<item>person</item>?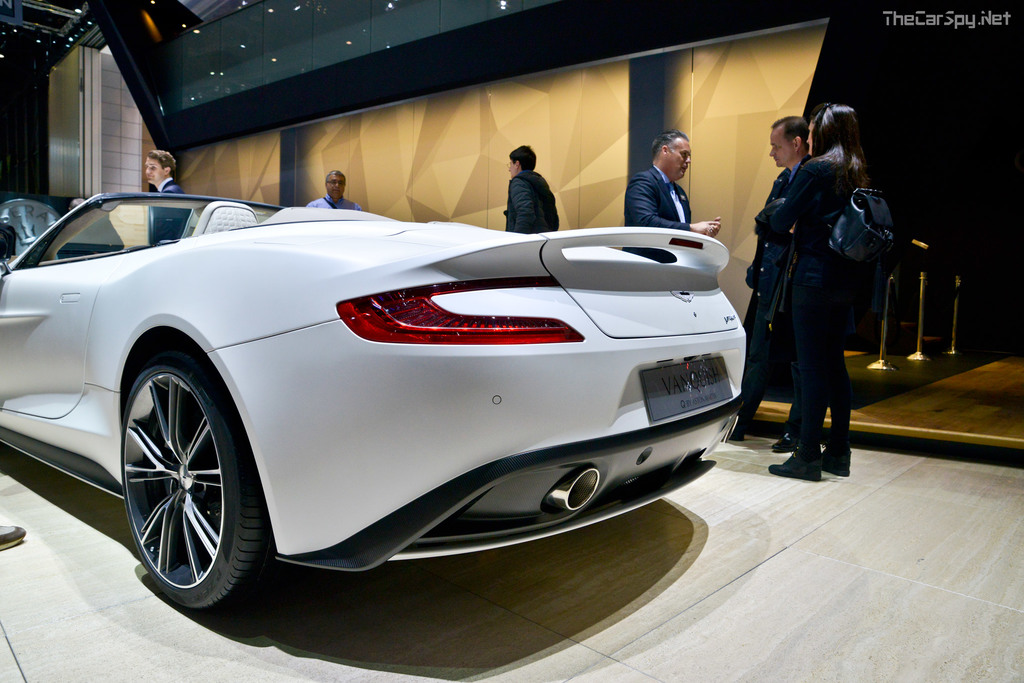
620:129:721:267
